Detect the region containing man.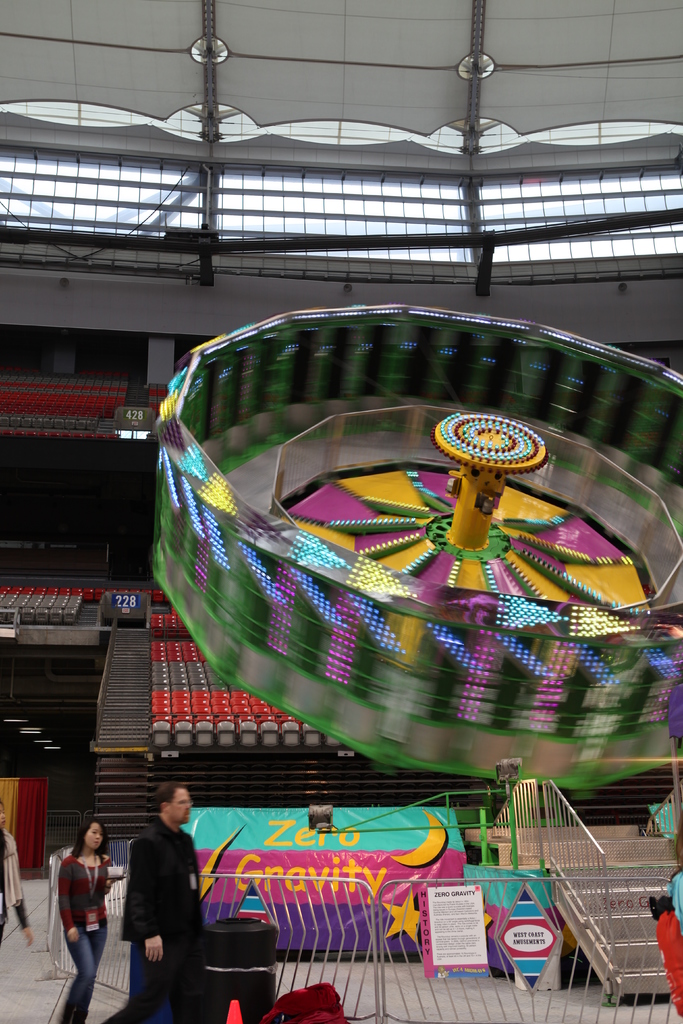
x1=107, y1=785, x2=208, y2=1009.
